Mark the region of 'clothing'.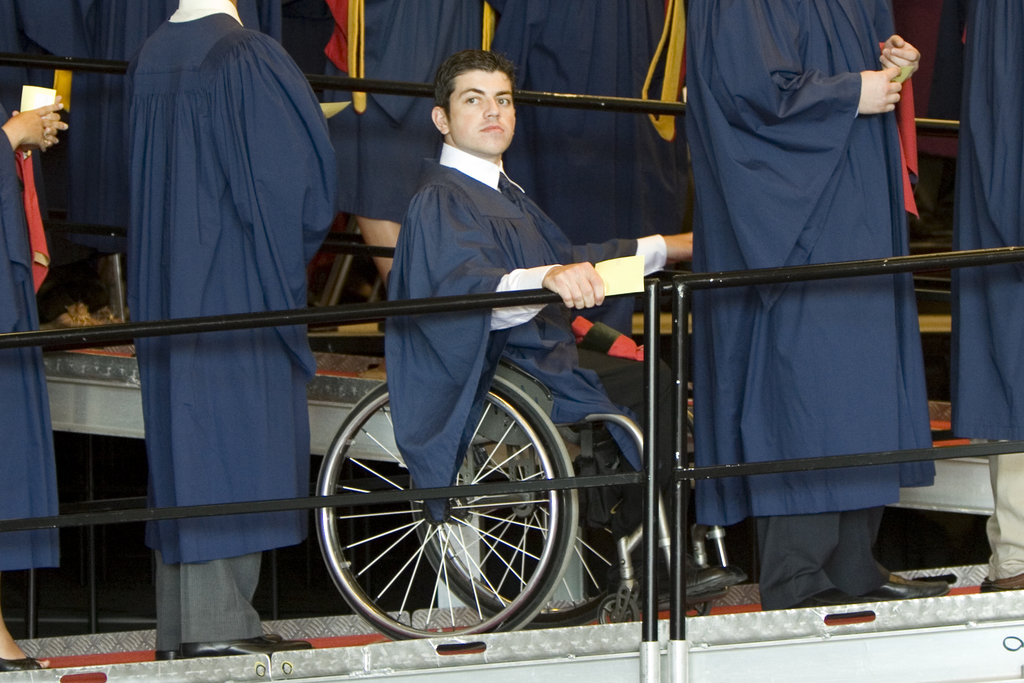
Region: [x1=379, y1=155, x2=698, y2=587].
